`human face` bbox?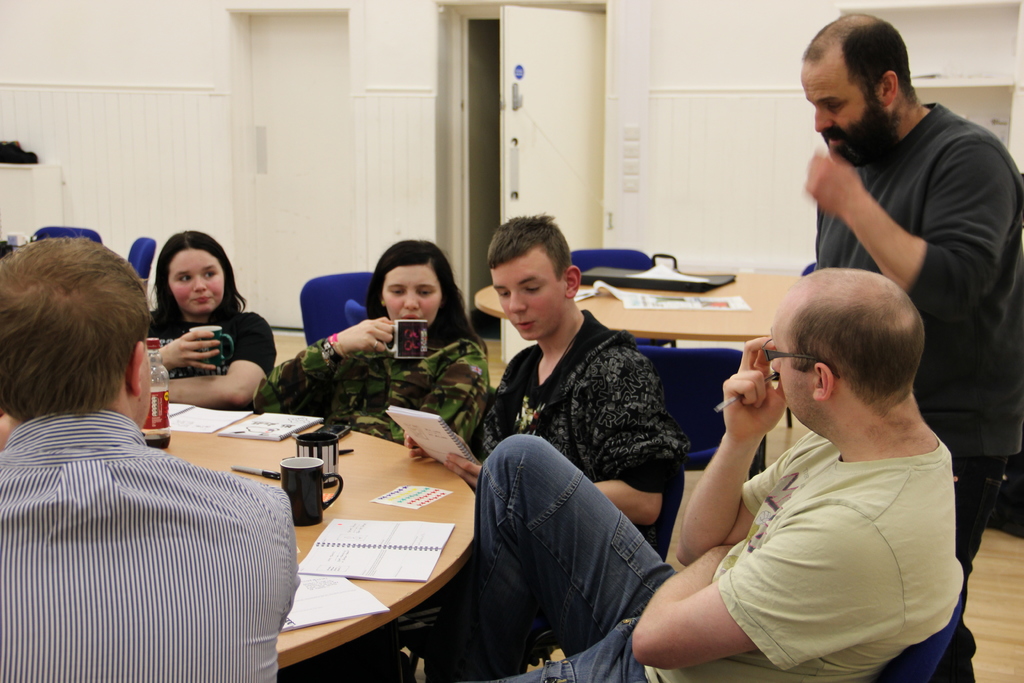
[left=803, top=59, right=897, bottom=164]
